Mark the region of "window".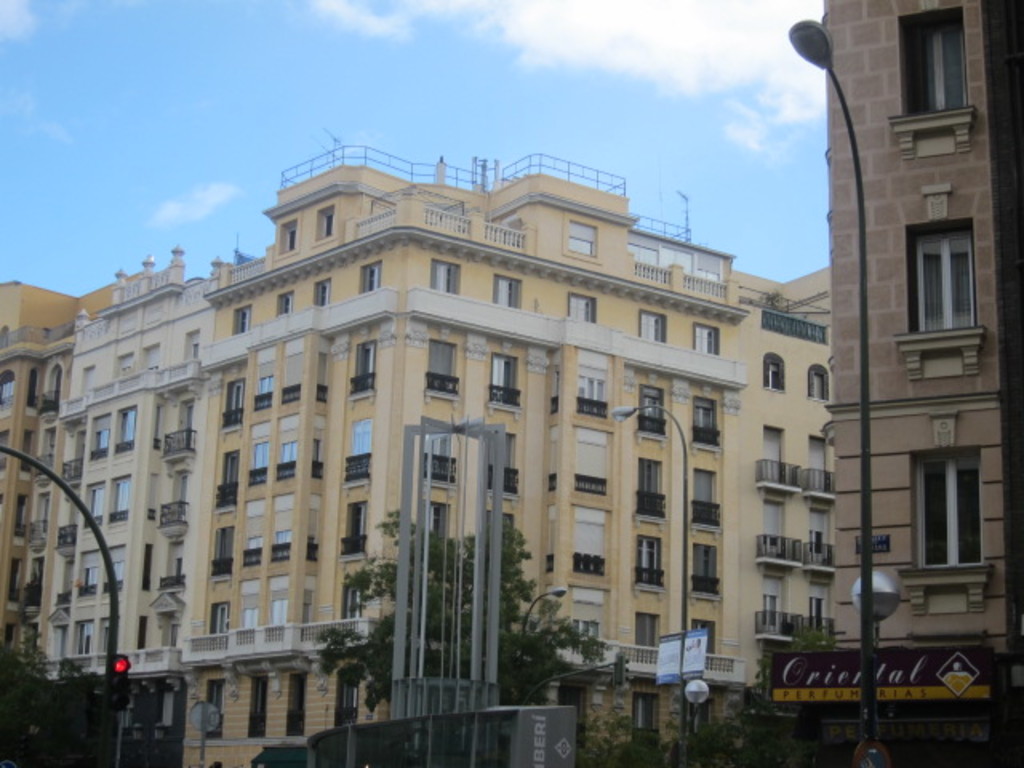
Region: x1=426 y1=259 x2=461 y2=294.
